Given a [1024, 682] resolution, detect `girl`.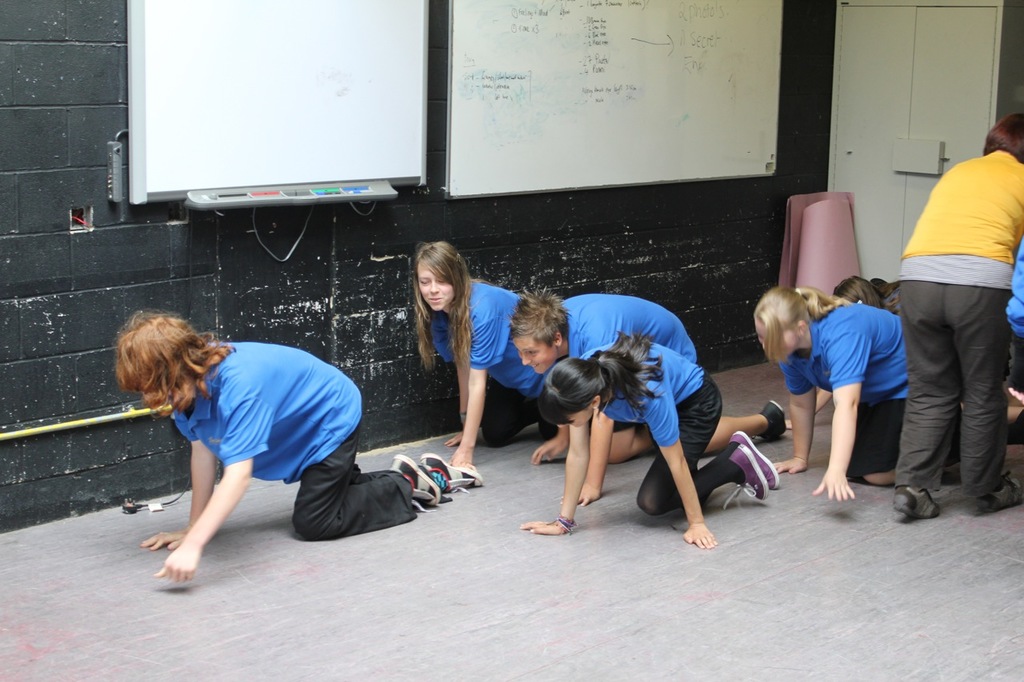
detection(519, 333, 782, 549).
